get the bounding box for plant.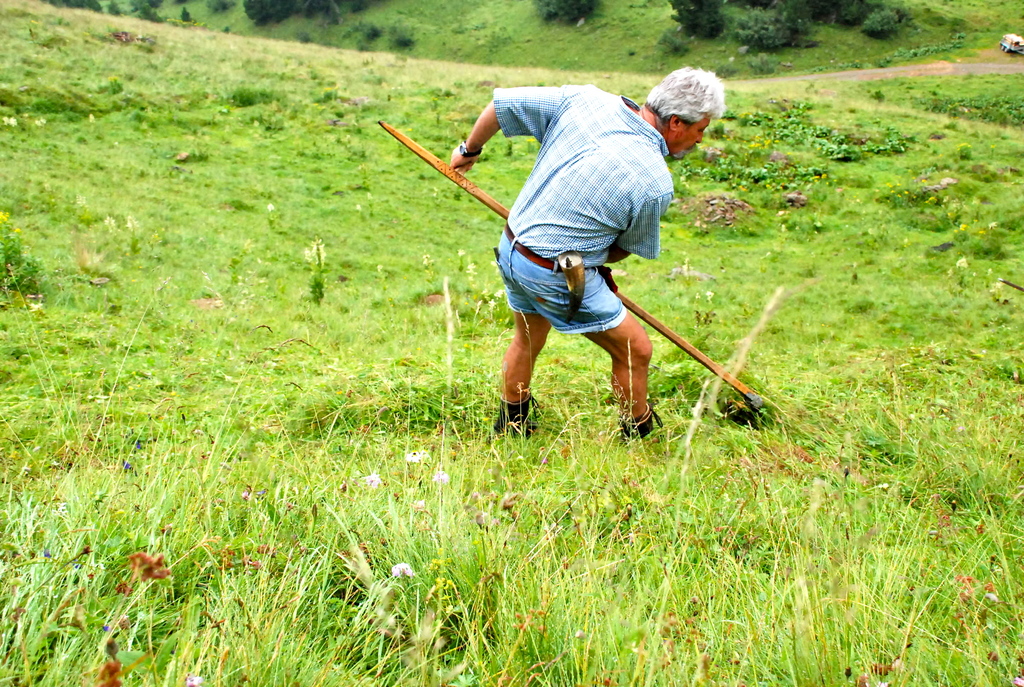
{"left": 126, "top": 0, "right": 172, "bottom": 21}.
